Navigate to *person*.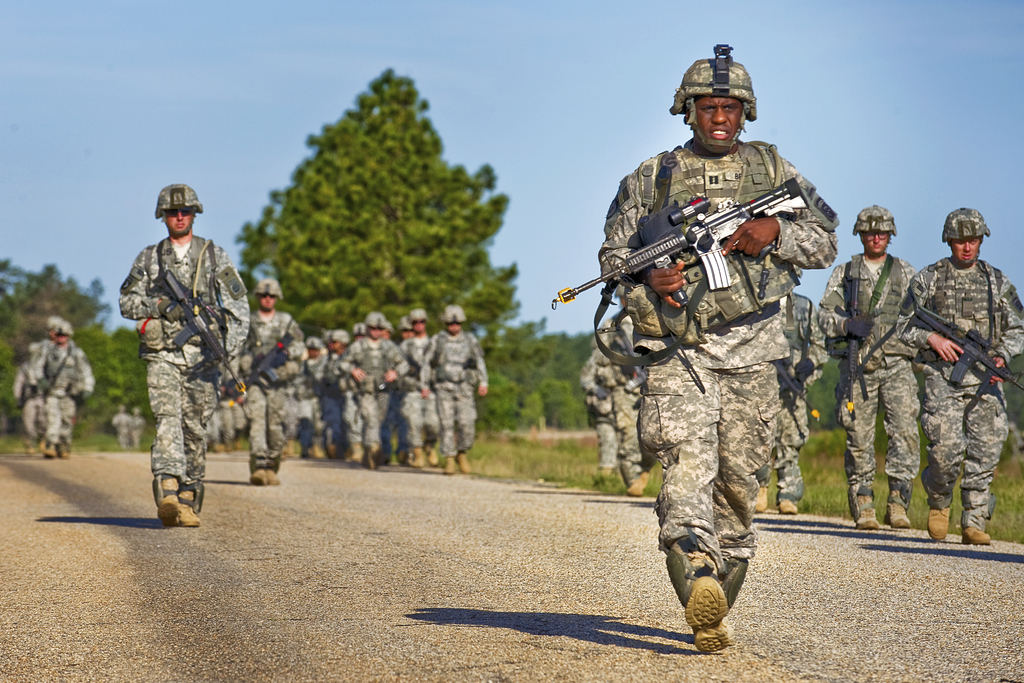
Navigation target: 33:310:78:450.
